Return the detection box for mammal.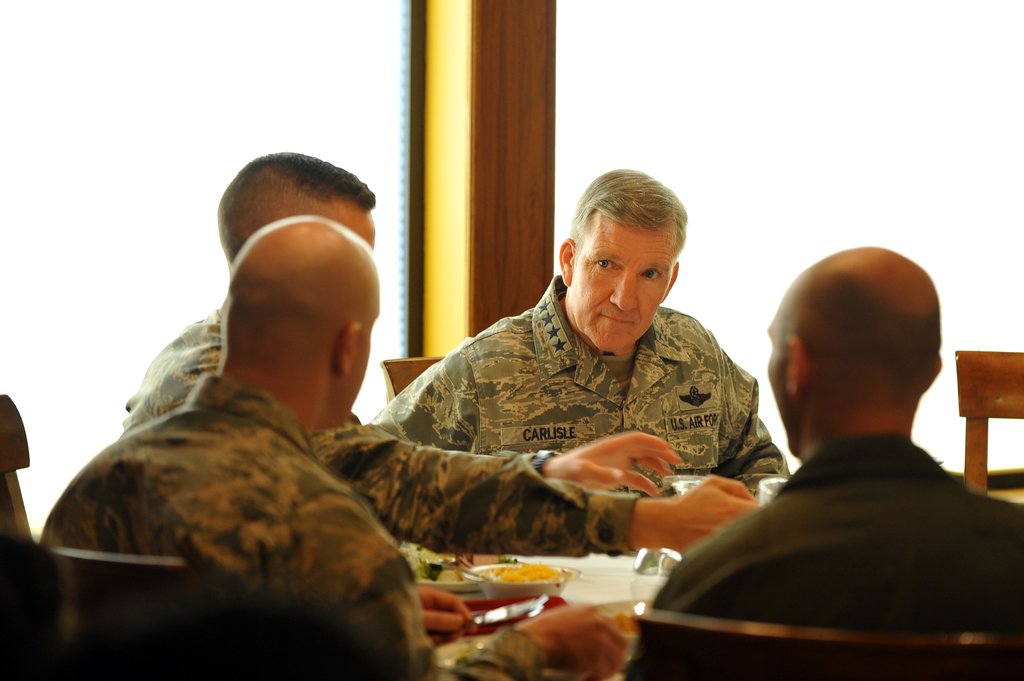
crop(28, 212, 643, 680).
